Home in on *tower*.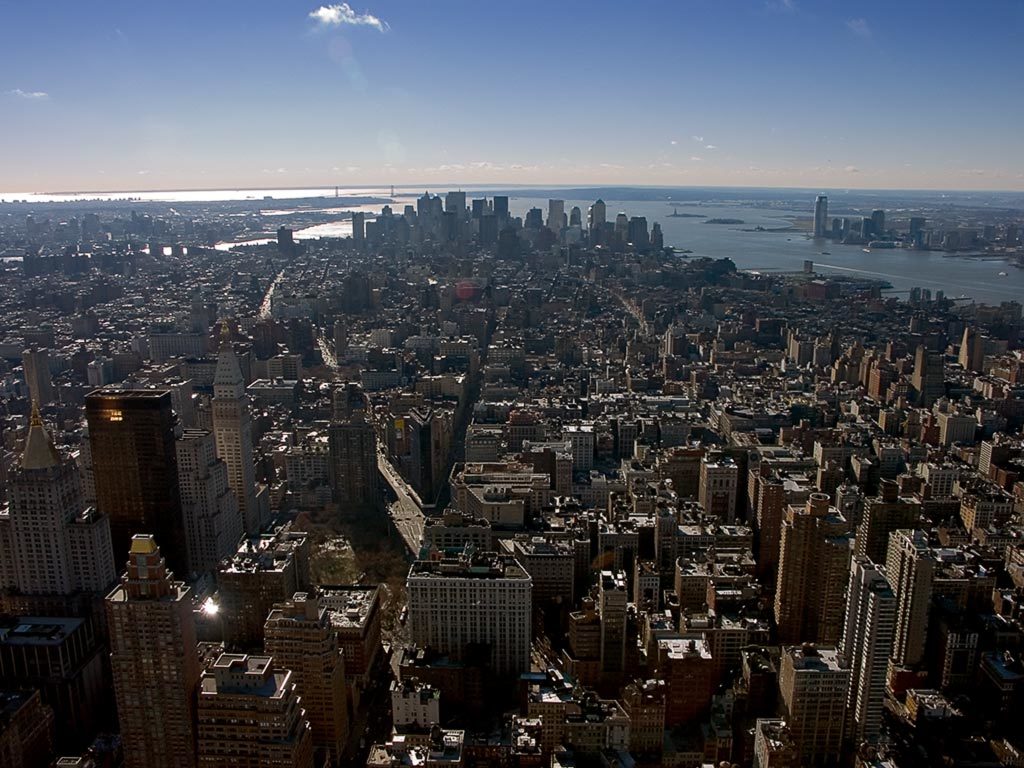
Homed in at select_region(110, 531, 199, 767).
